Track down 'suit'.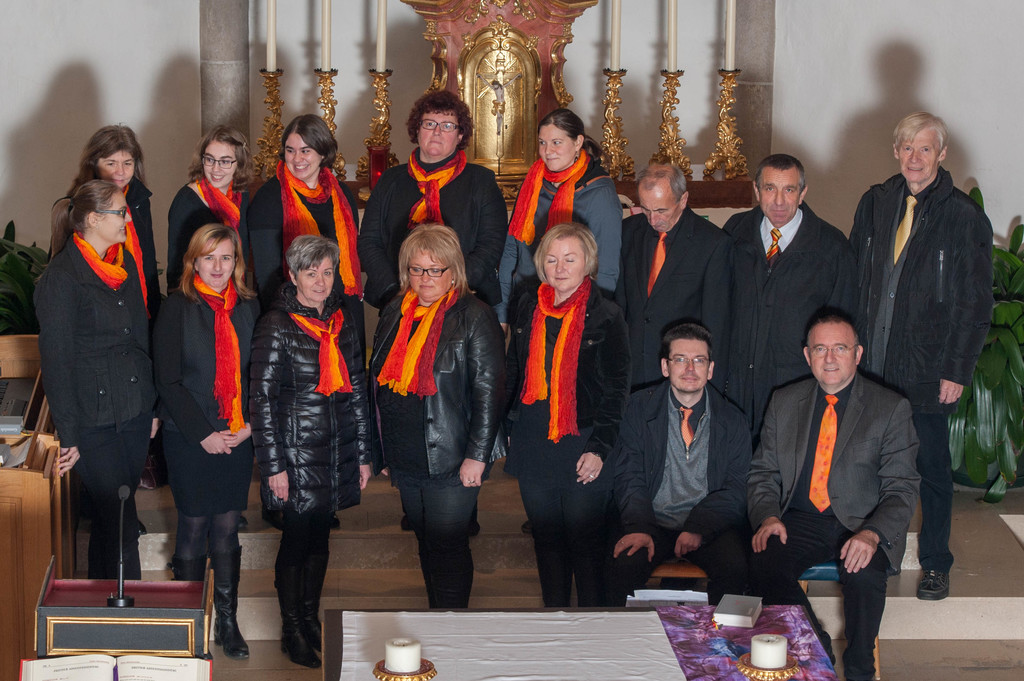
Tracked to bbox=(26, 231, 158, 449).
